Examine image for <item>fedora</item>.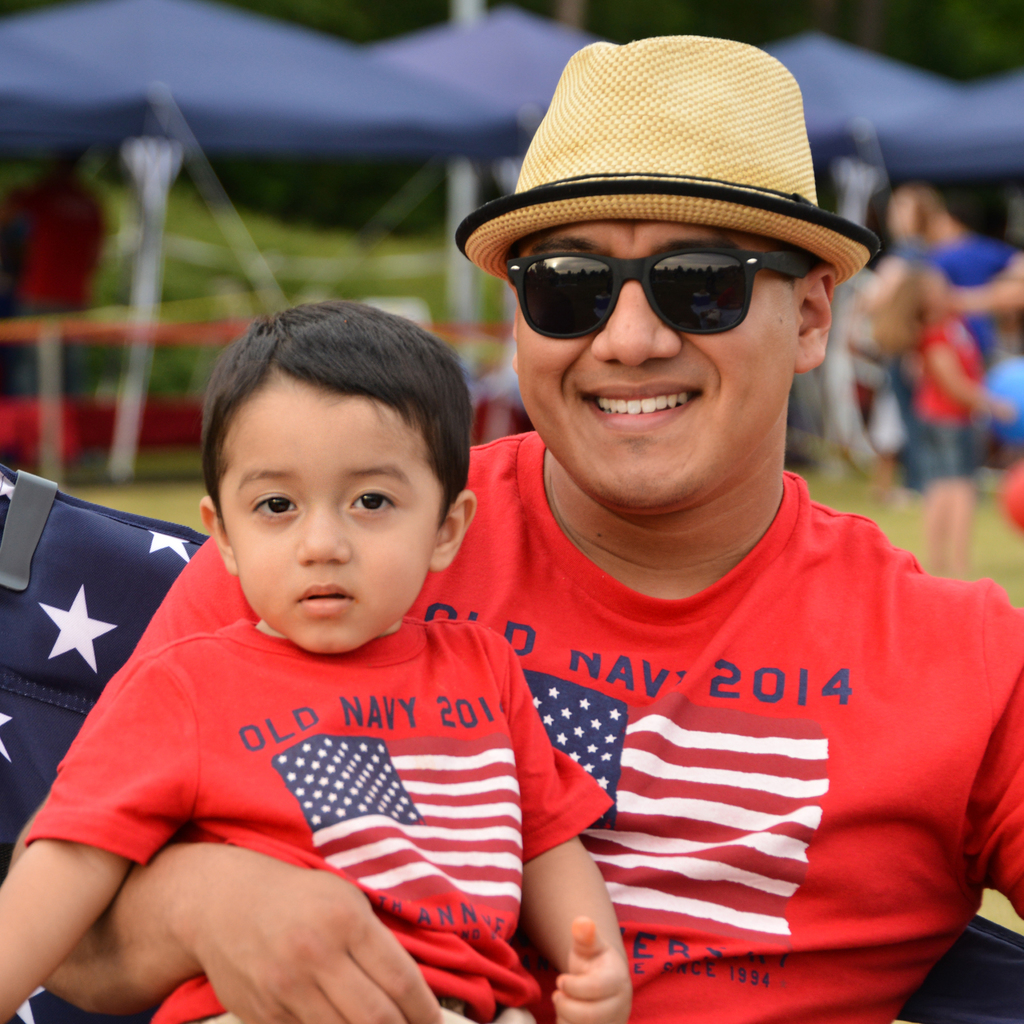
Examination result: pyautogui.locateOnScreen(450, 35, 880, 288).
